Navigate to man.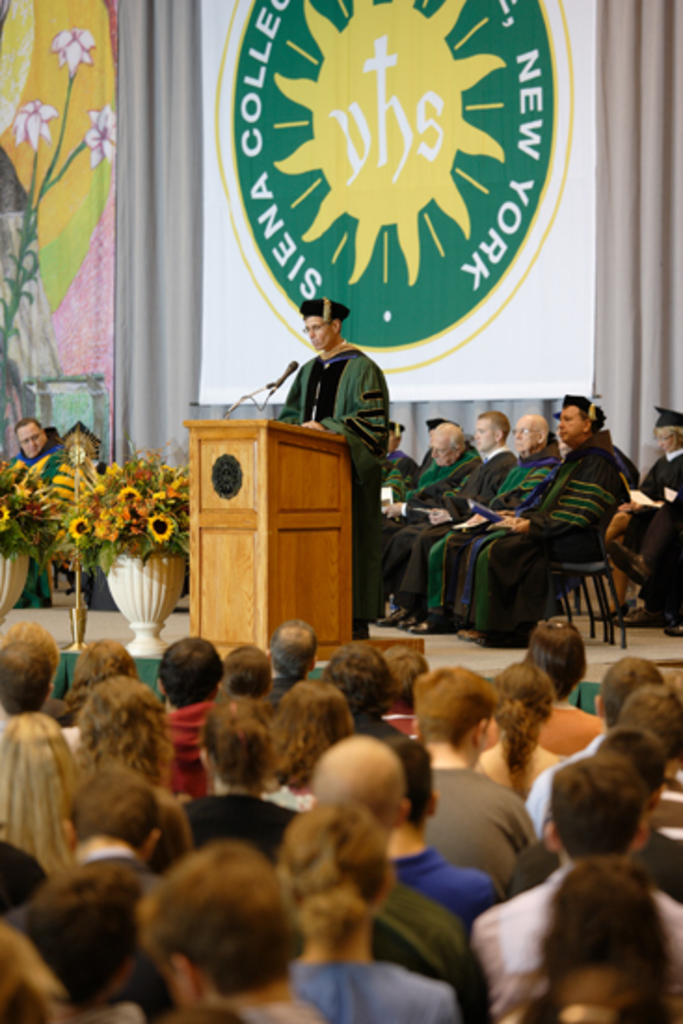
Navigation target: (left=411, top=398, right=521, bottom=639).
